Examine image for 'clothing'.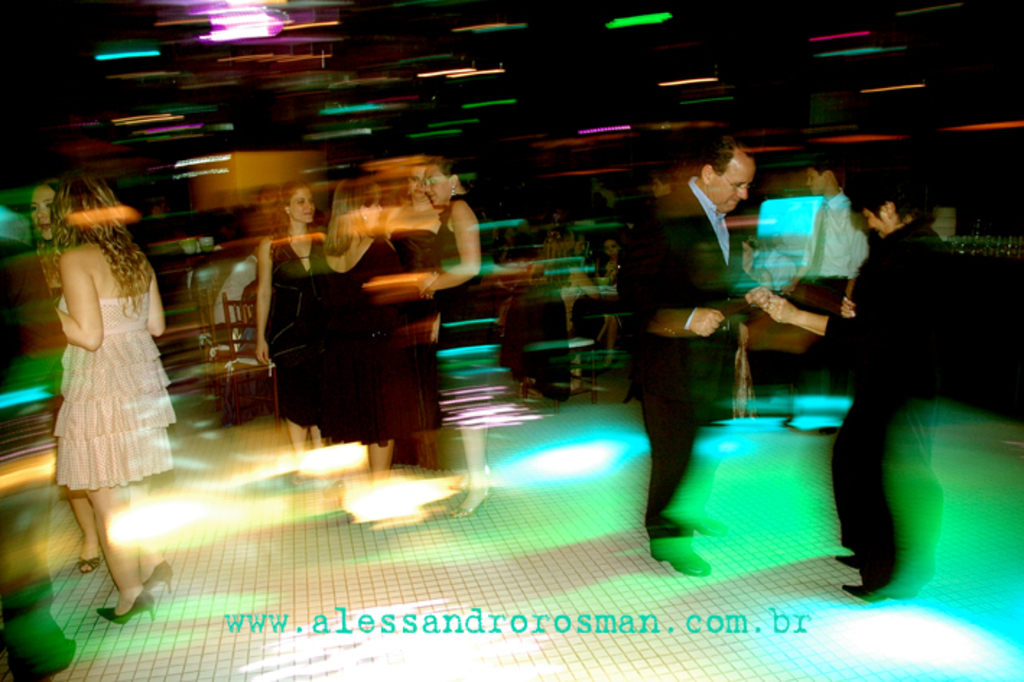
Examination result: [x1=384, y1=234, x2=442, y2=315].
